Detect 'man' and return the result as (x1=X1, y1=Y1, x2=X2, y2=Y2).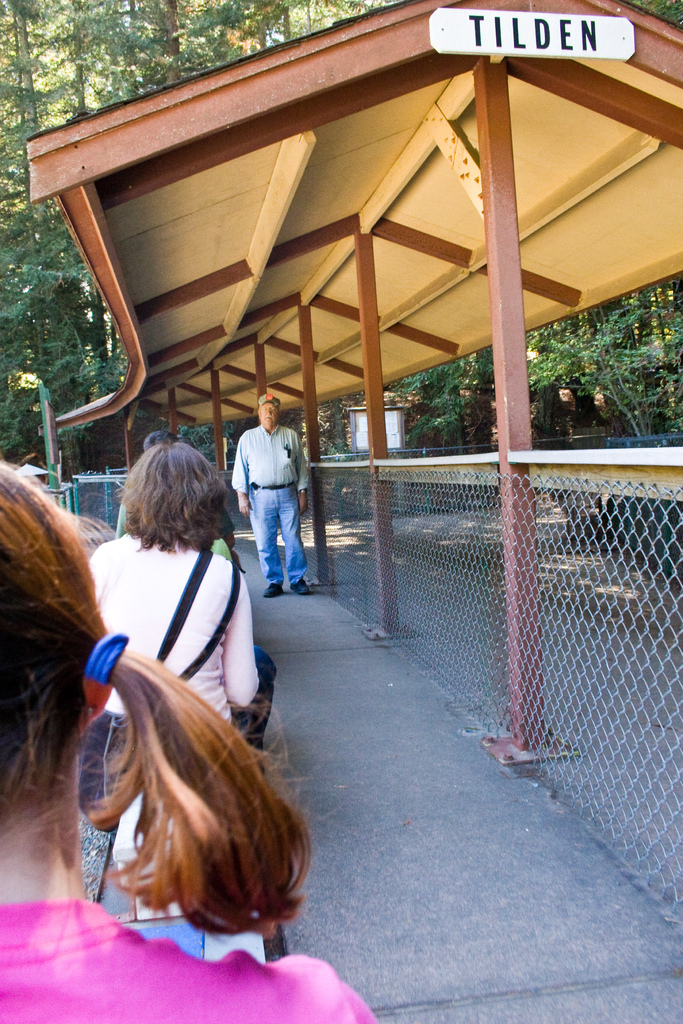
(x1=90, y1=429, x2=274, y2=755).
